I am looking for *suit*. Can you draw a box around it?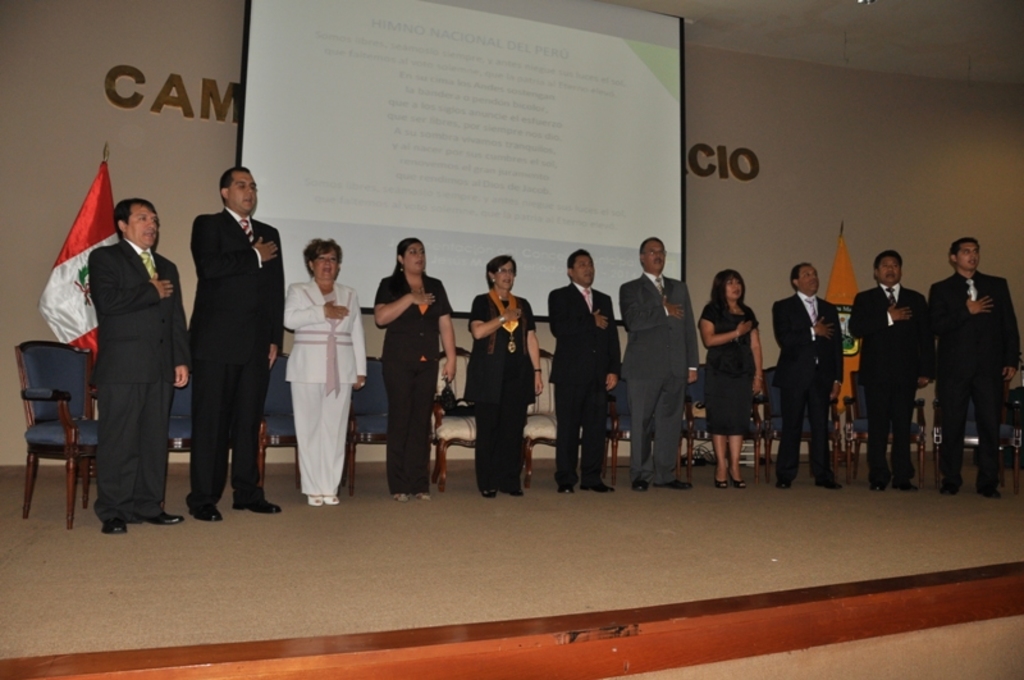
Sure, the bounding box is x1=934, y1=269, x2=1021, y2=484.
